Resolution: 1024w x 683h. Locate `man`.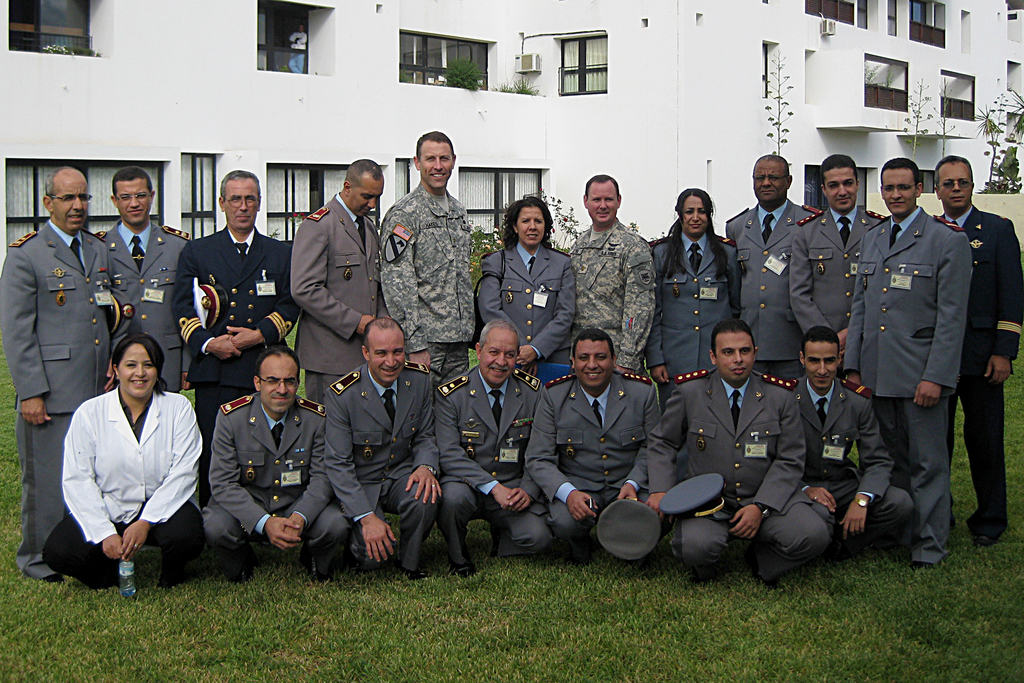
{"x1": 376, "y1": 130, "x2": 469, "y2": 386}.
